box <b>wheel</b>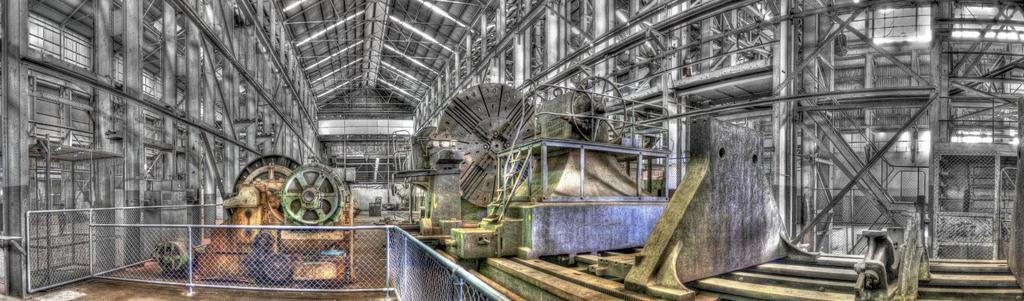
BBox(266, 166, 339, 227)
